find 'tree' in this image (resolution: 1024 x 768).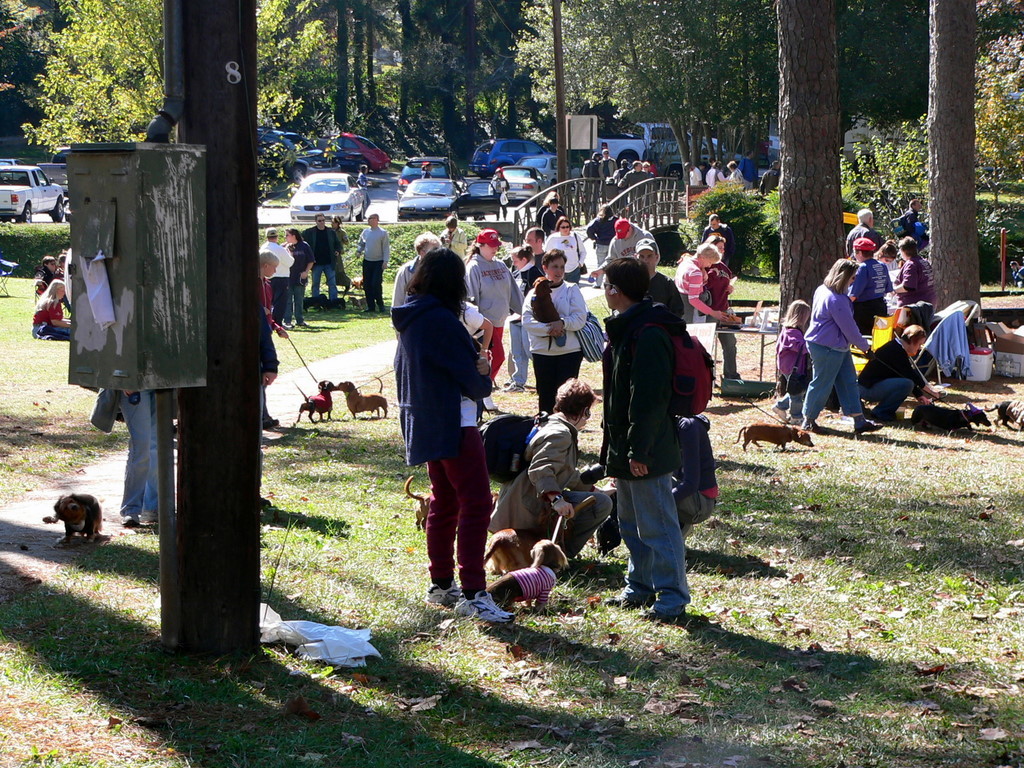
box=[300, 0, 343, 146].
